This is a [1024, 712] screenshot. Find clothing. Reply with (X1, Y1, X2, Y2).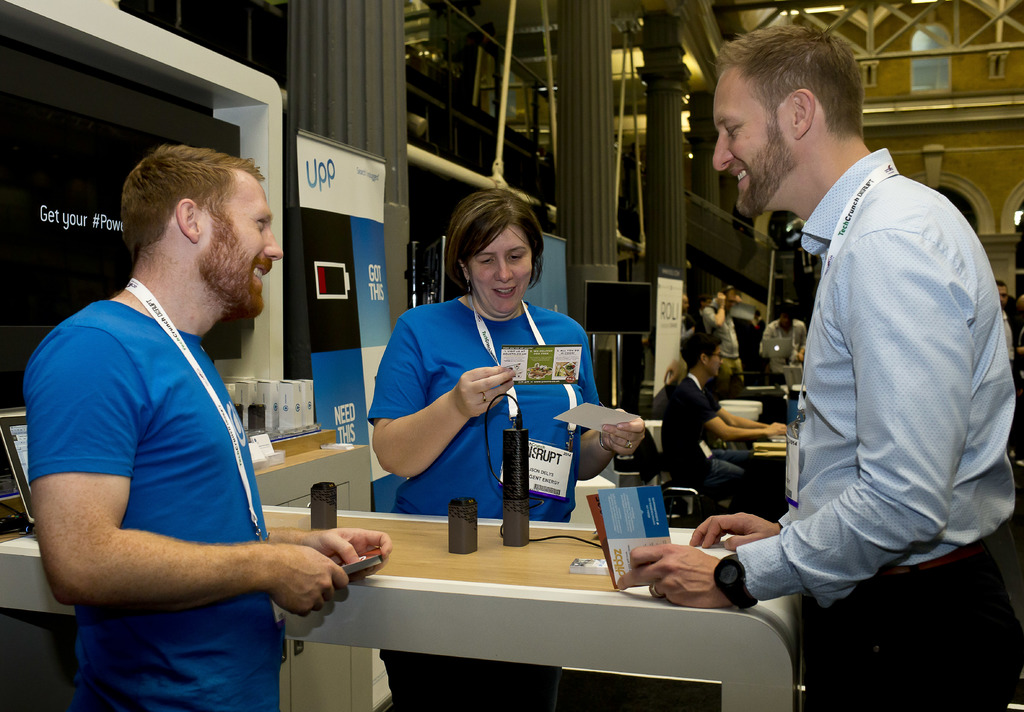
(659, 371, 756, 492).
